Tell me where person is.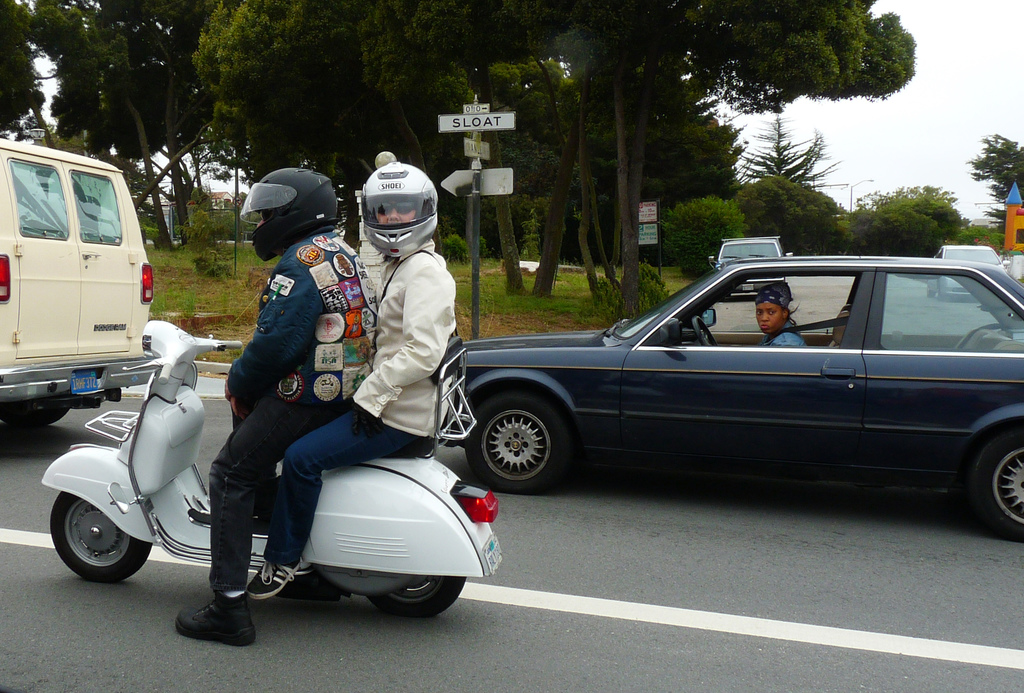
person is at rect(745, 278, 819, 349).
